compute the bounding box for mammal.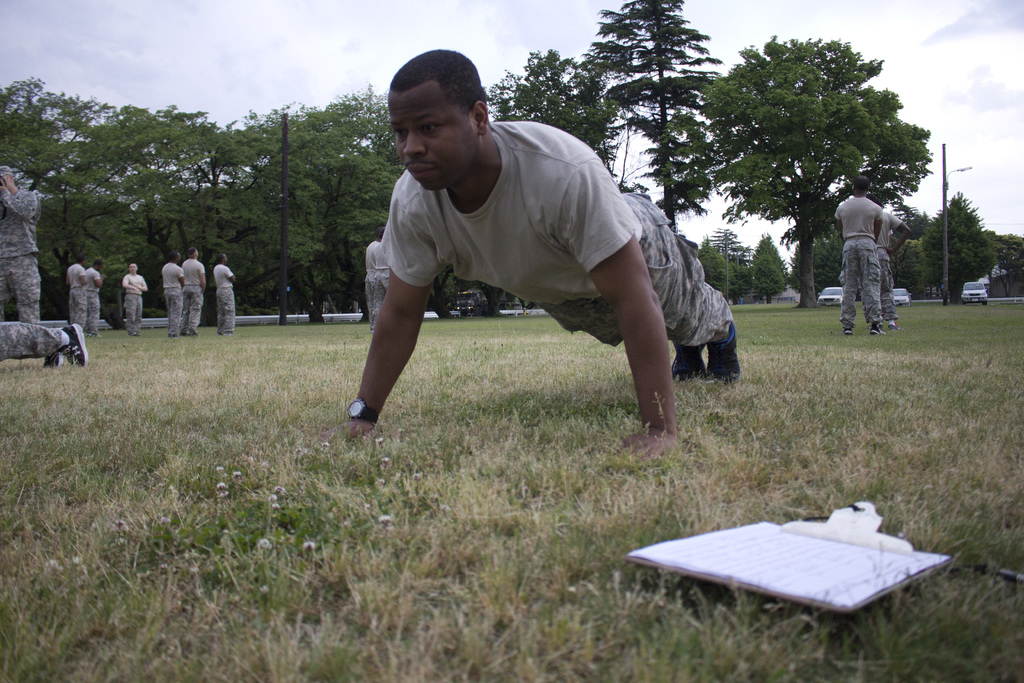
<region>0, 165, 36, 325</region>.
